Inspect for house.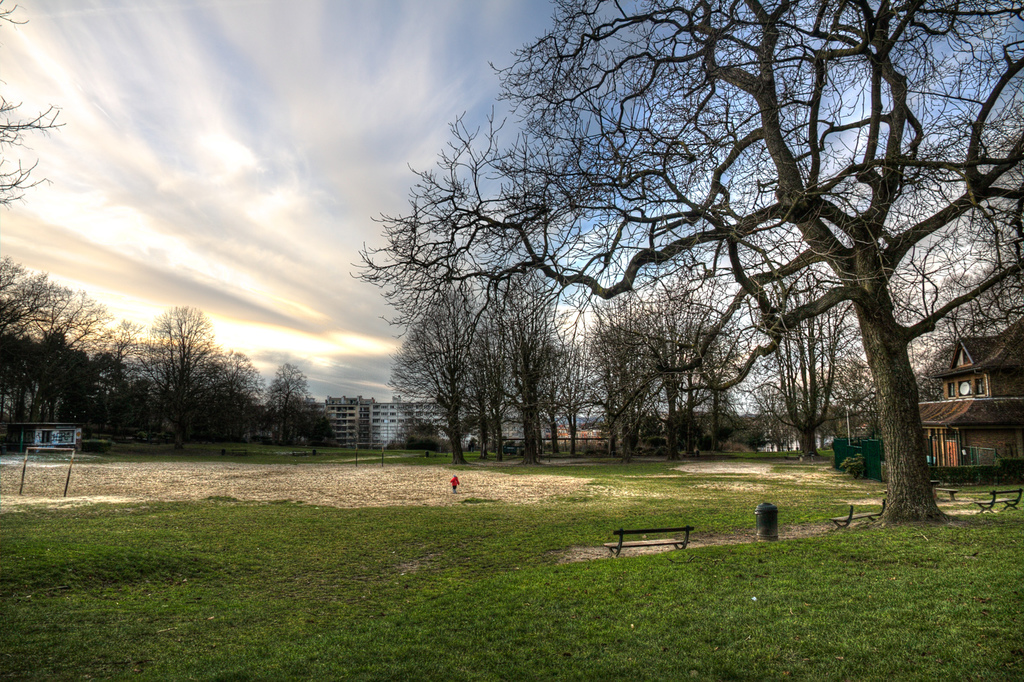
Inspection: 909/320/1023/485.
